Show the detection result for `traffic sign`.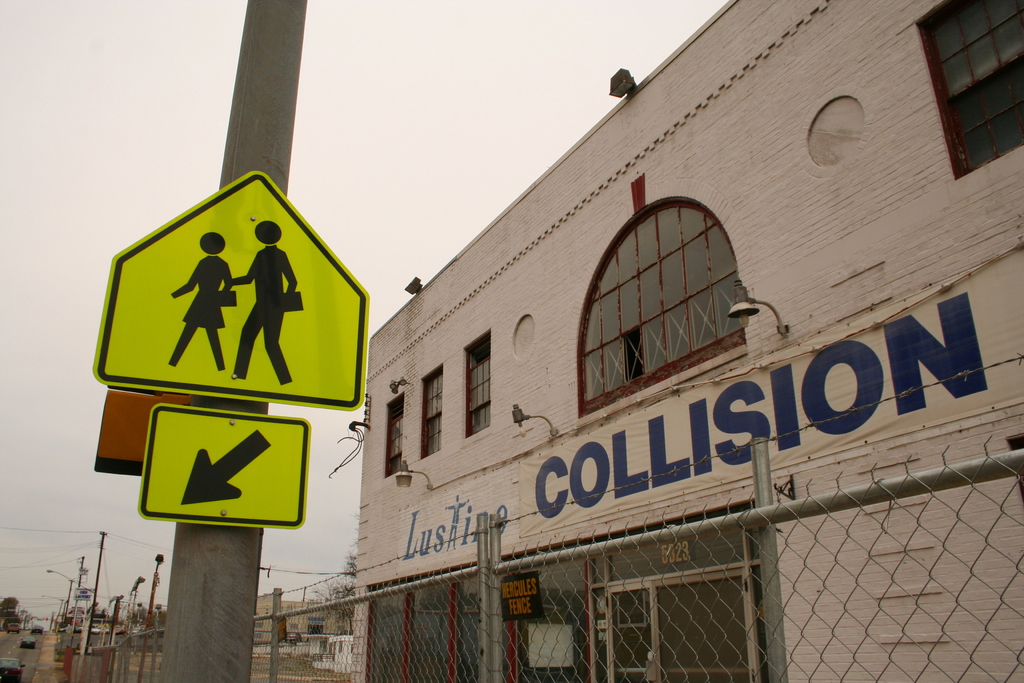
select_region(134, 399, 311, 532).
